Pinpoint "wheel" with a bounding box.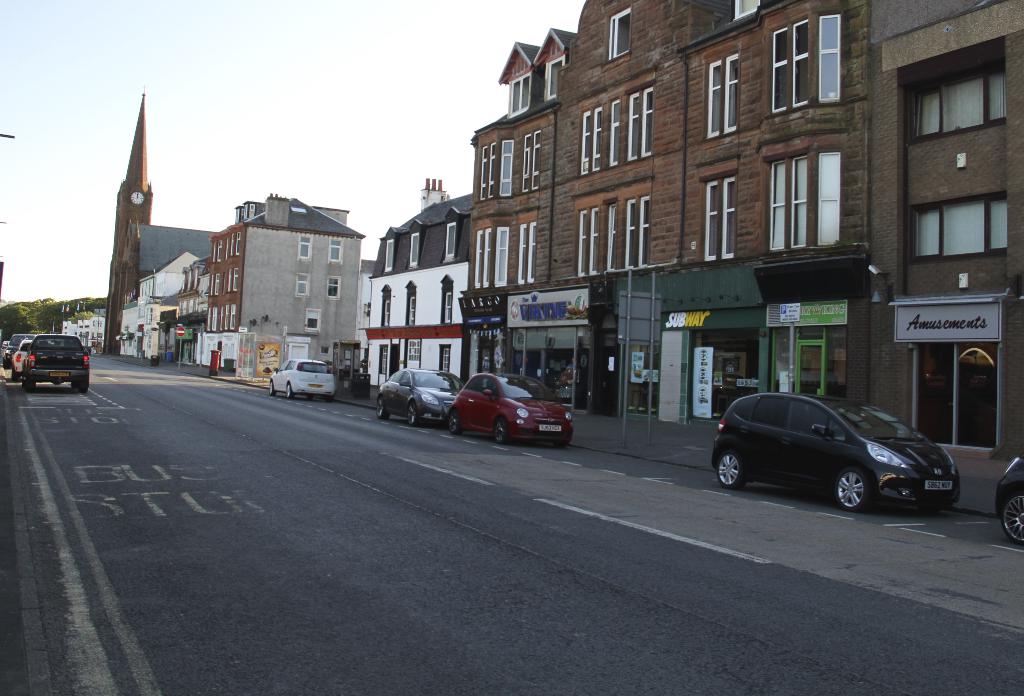
select_region(269, 383, 280, 397).
